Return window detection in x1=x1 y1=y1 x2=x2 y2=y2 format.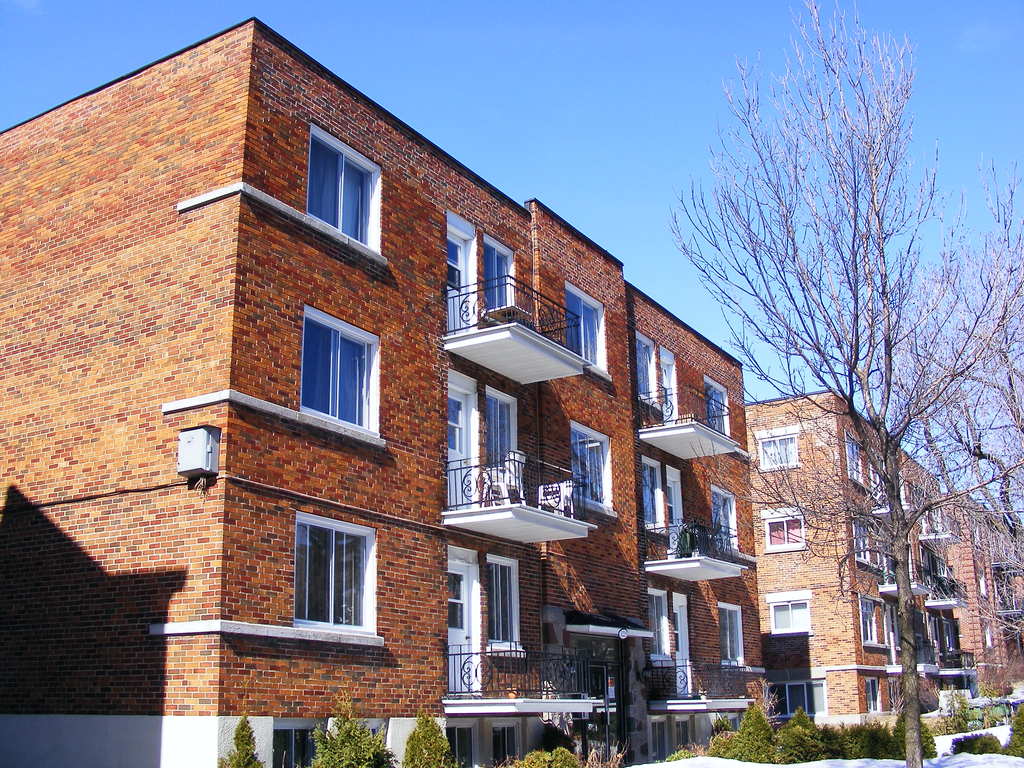
x1=758 y1=426 x2=797 y2=466.
